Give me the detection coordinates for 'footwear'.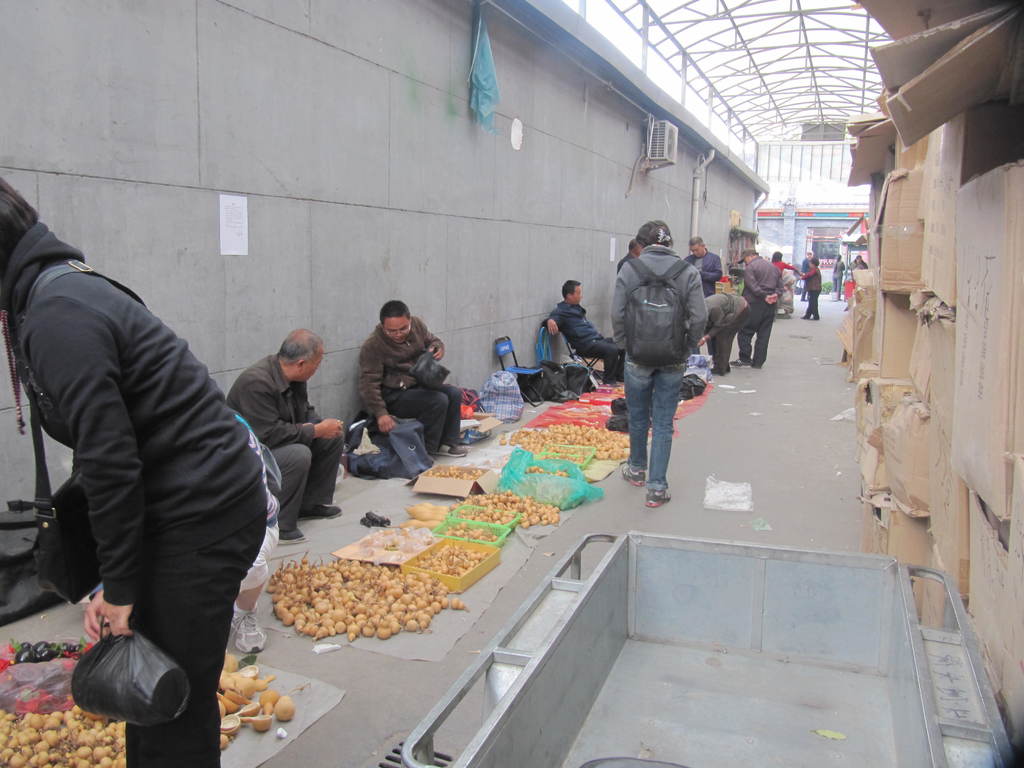
615, 378, 625, 384.
